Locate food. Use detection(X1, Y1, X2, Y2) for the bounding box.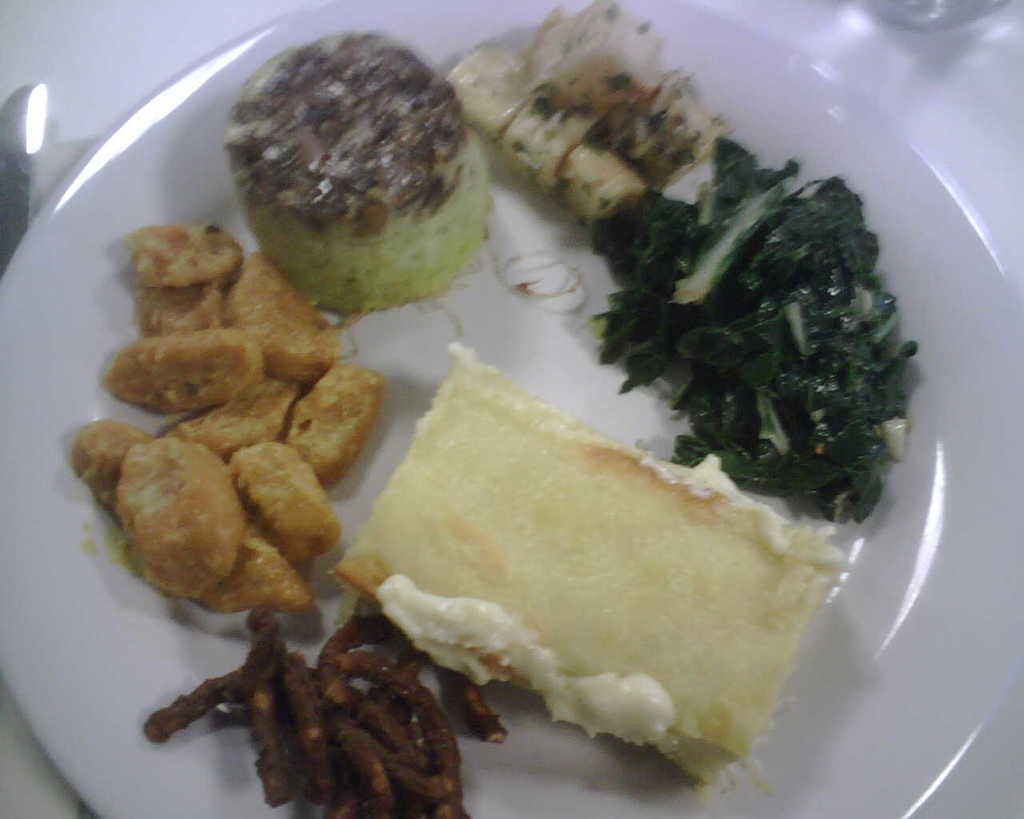
detection(447, 0, 734, 232).
